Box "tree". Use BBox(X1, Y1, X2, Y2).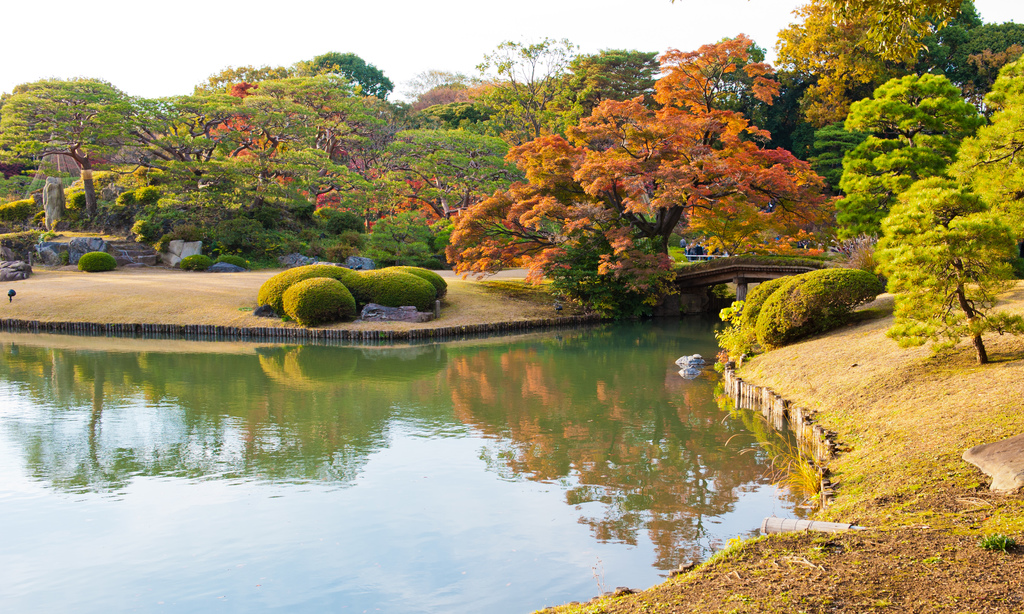
BBox(0, 71, 167, 230).
